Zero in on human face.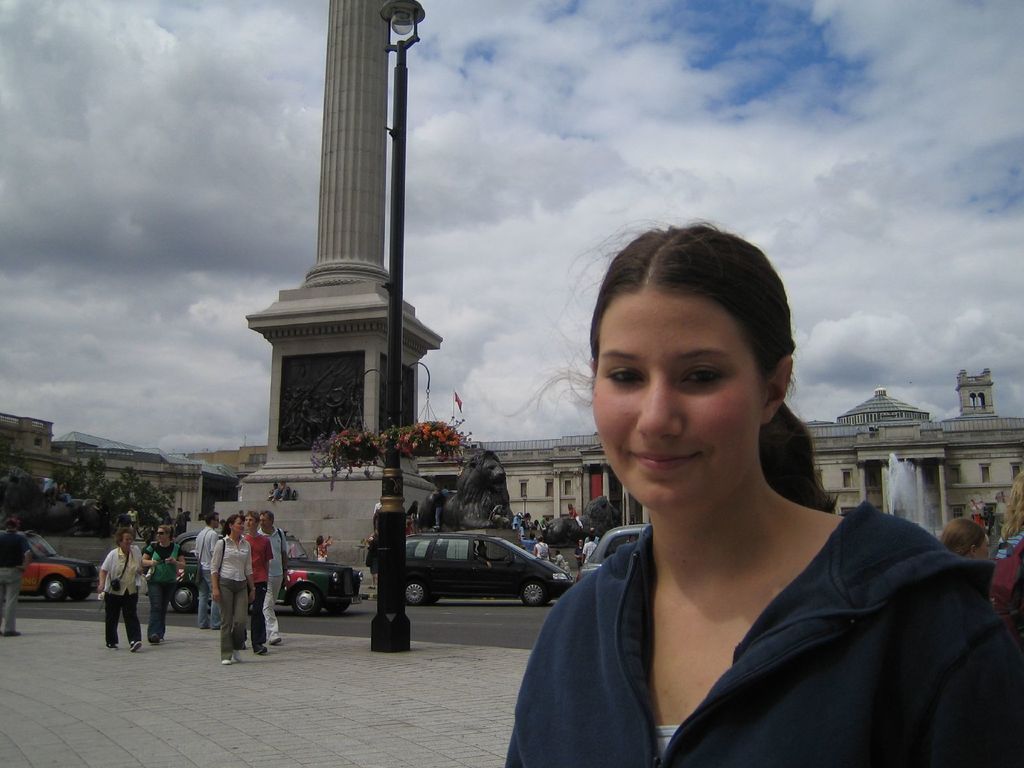
Zeroed in: crop(263, 514, 271, 529).
